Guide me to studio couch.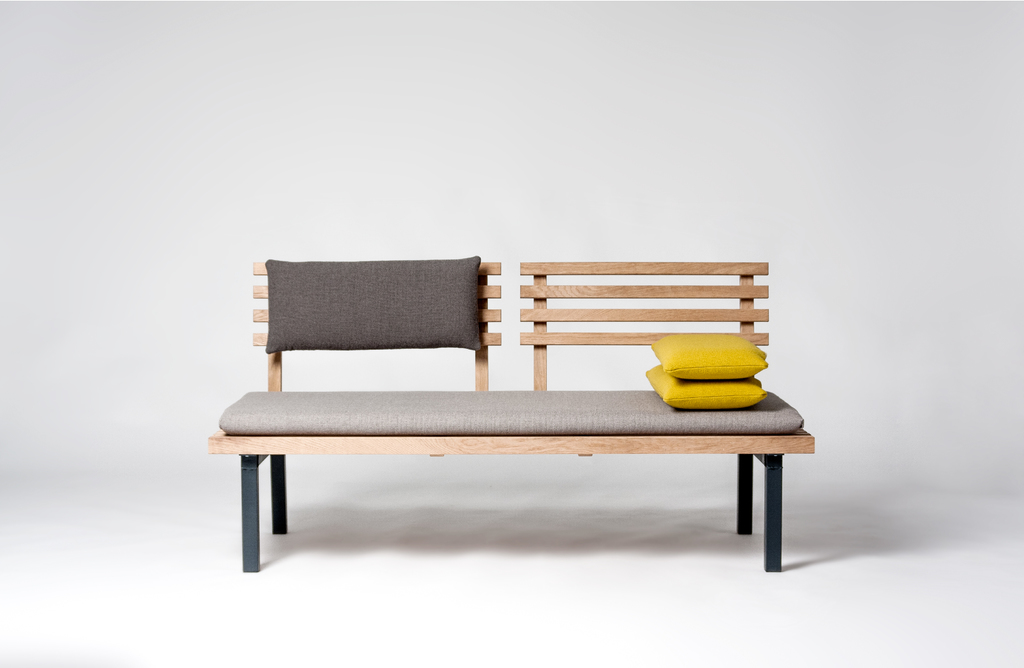
Guidance: bbox=[205, 254, 815, 570].
